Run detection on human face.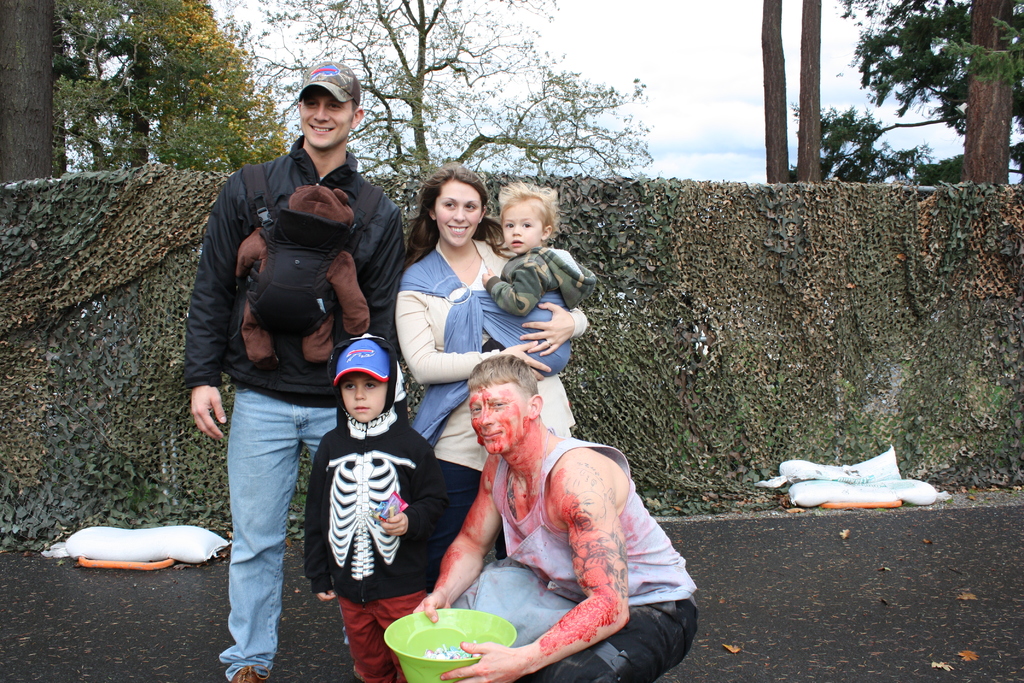
Result: select_region(435, 186, 483, 240).
